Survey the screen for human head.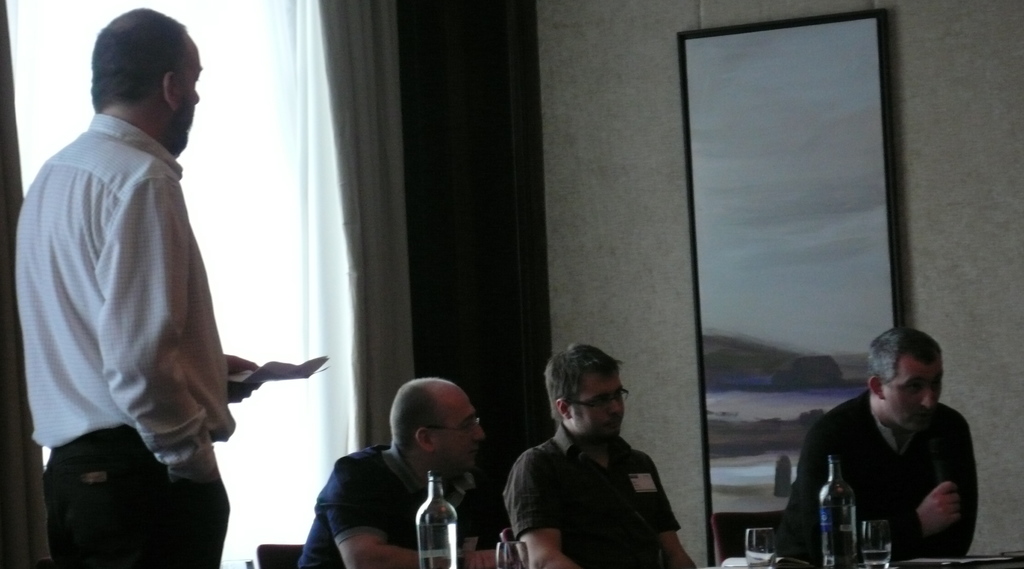
Survey found: x1=381 y1=384 x2=489 y2=491.
